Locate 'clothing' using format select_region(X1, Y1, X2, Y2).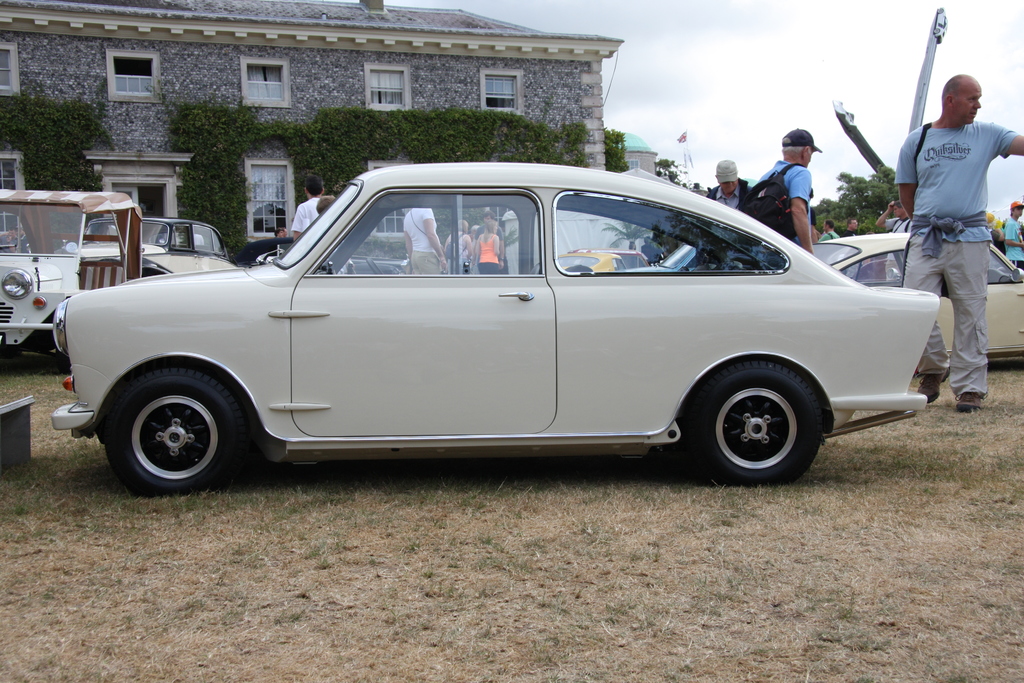
select_region(769, 161, 813, 237).
